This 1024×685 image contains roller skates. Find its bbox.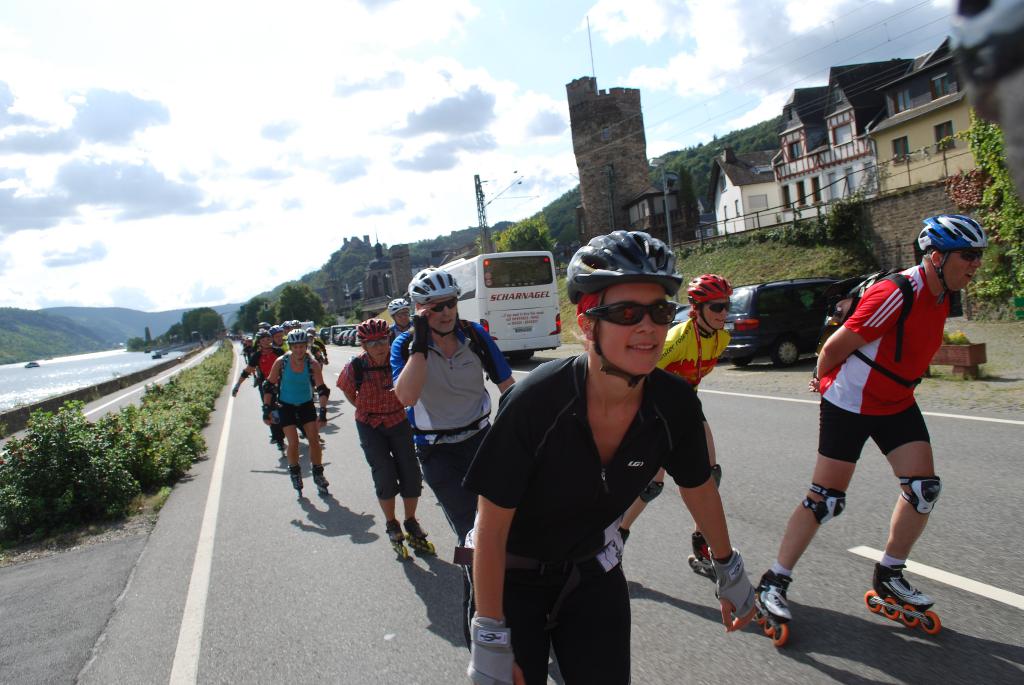
bbox=(311, 465, 330, 496).
